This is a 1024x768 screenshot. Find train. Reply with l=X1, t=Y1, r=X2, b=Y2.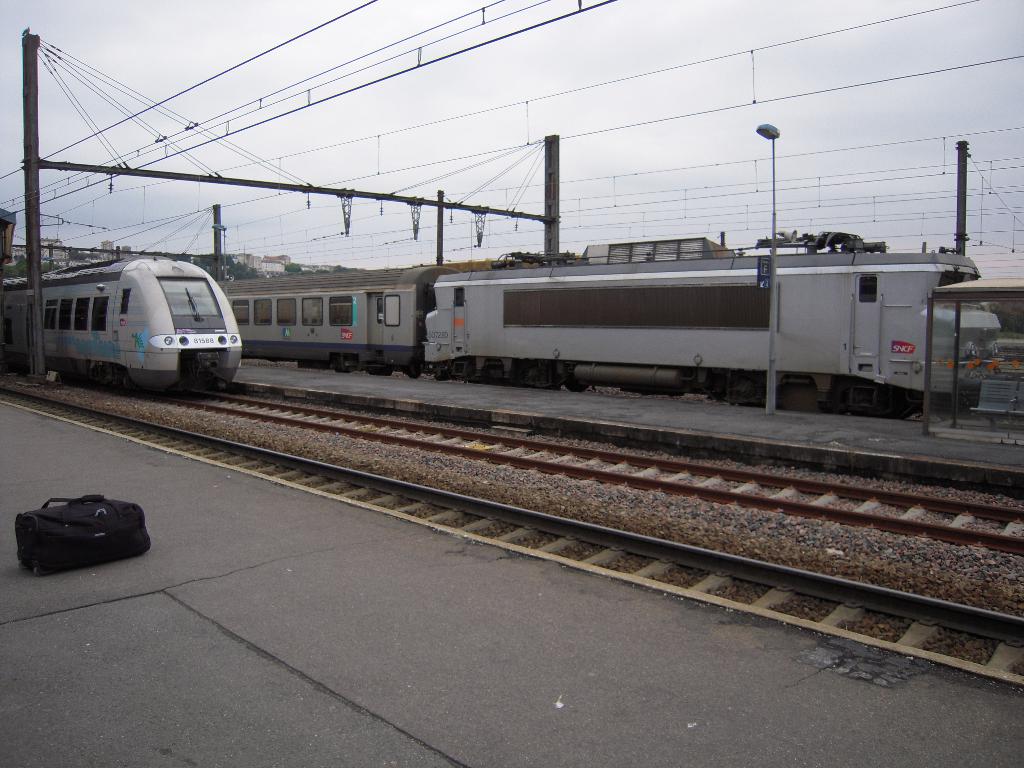
l=212, t=237, r=1001, b=420.
